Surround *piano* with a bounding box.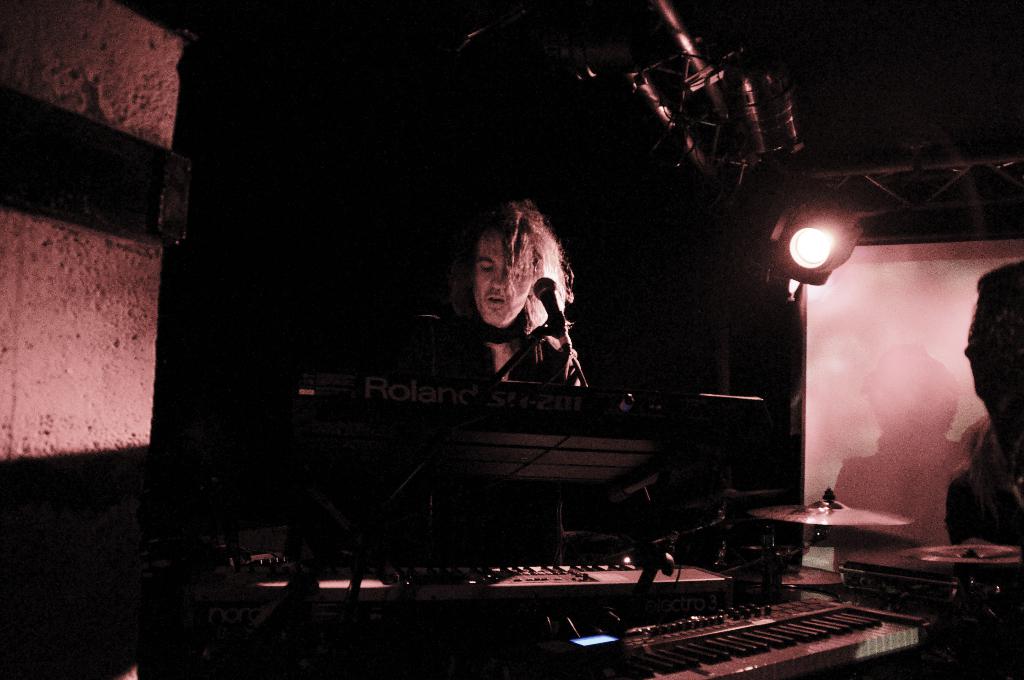
[293,378,936,679].
